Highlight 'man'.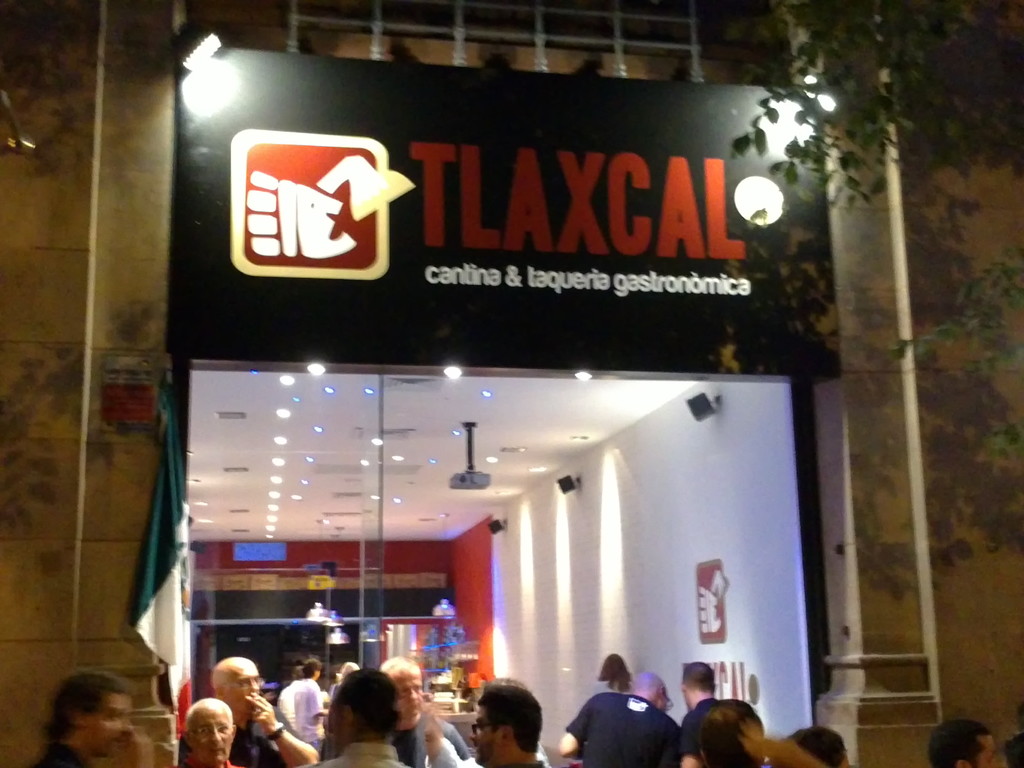
Highlighted region: rect(680, 657, 724, 767).
